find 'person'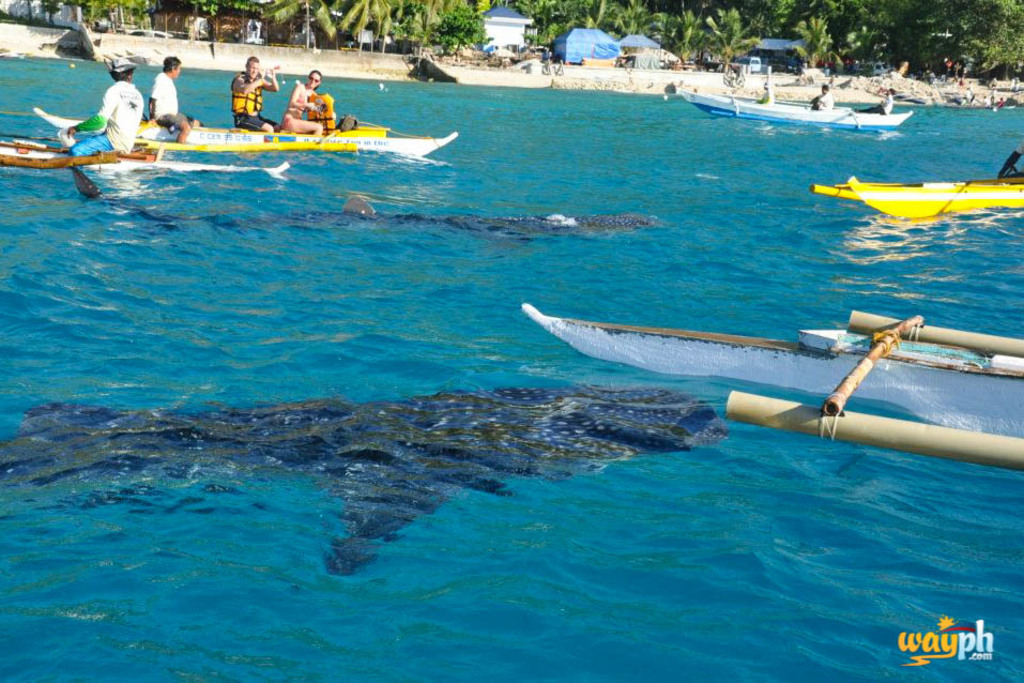
(139, 50, 213, 148)
